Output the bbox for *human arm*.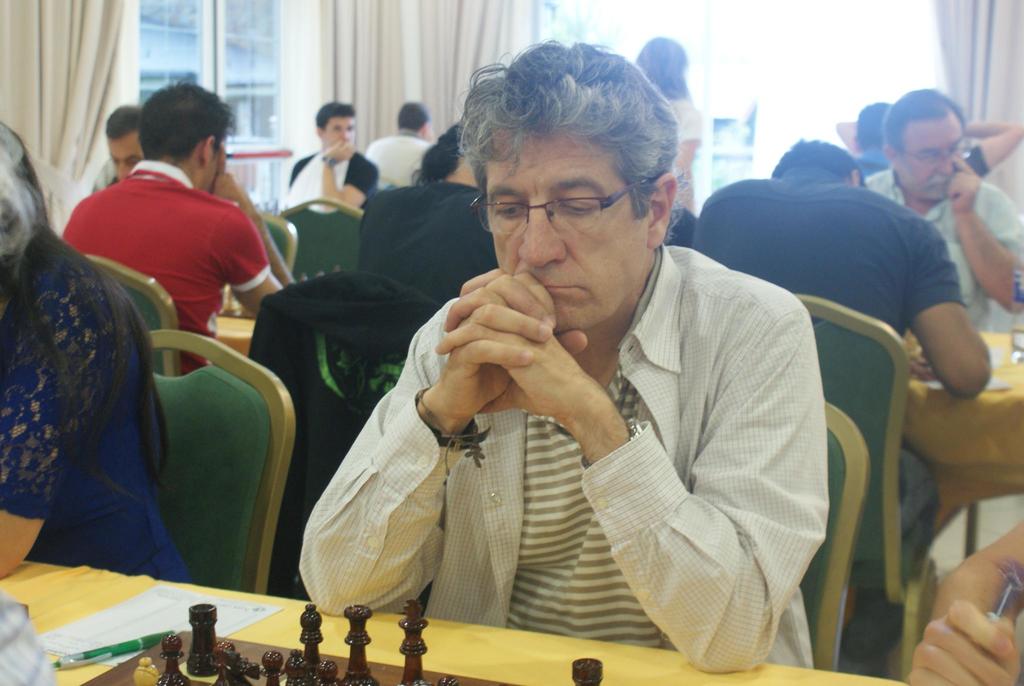
bbox(0, 289, 118, 576).
